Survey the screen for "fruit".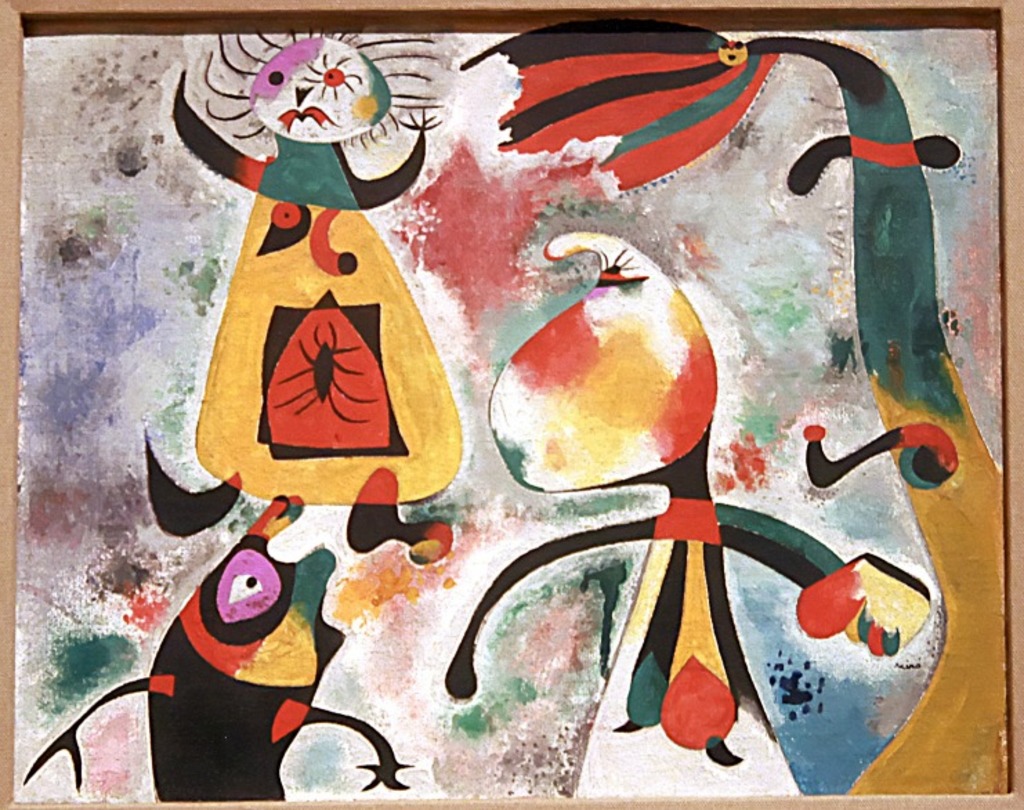
Survey found: rect(513, 263, 726, 493).
